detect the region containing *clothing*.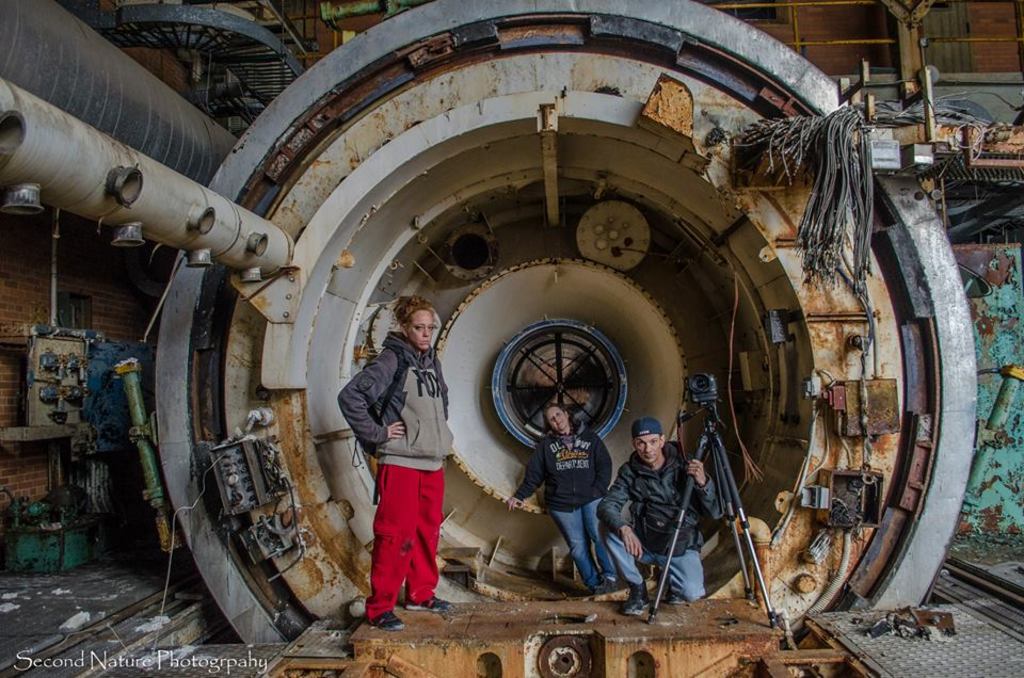
rect(598, 454, 722, 599).
